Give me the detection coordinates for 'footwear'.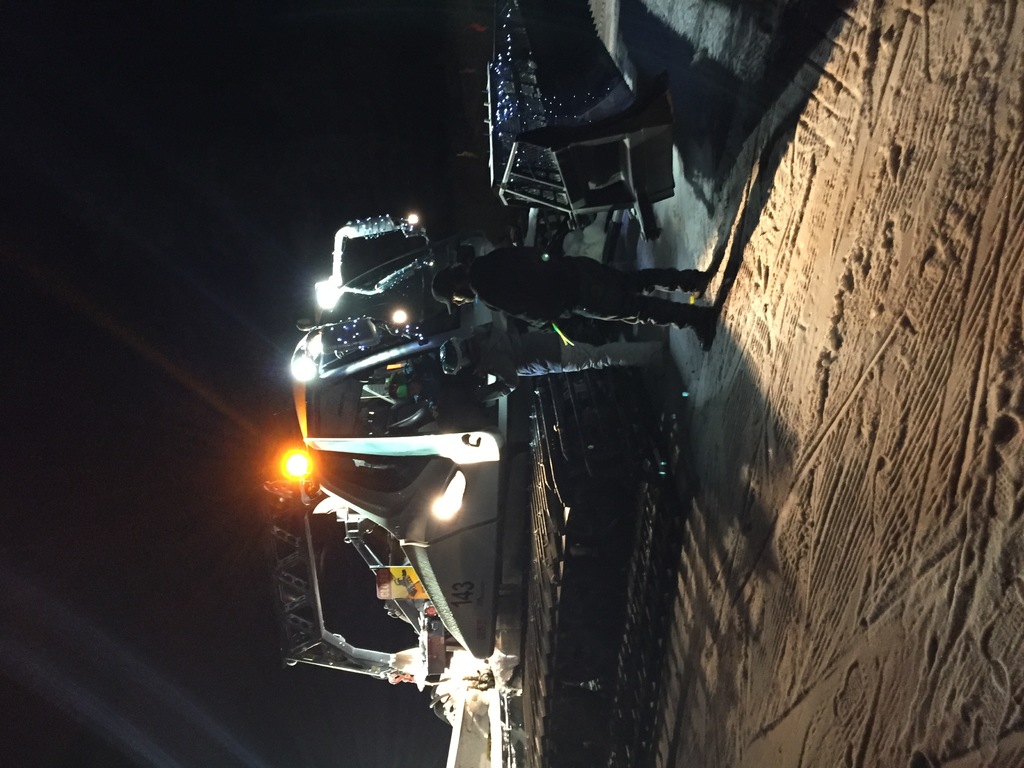
detection(684, 305, 717, 349).
